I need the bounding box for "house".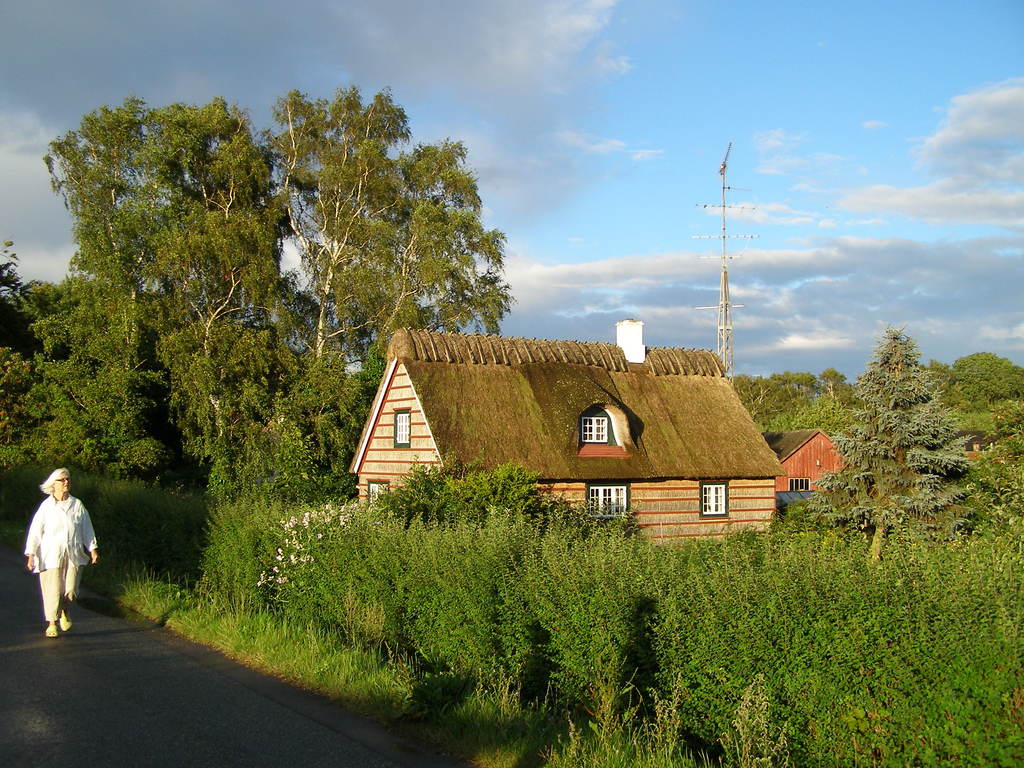
Here it is: crop(341, 314, 783, 566).
